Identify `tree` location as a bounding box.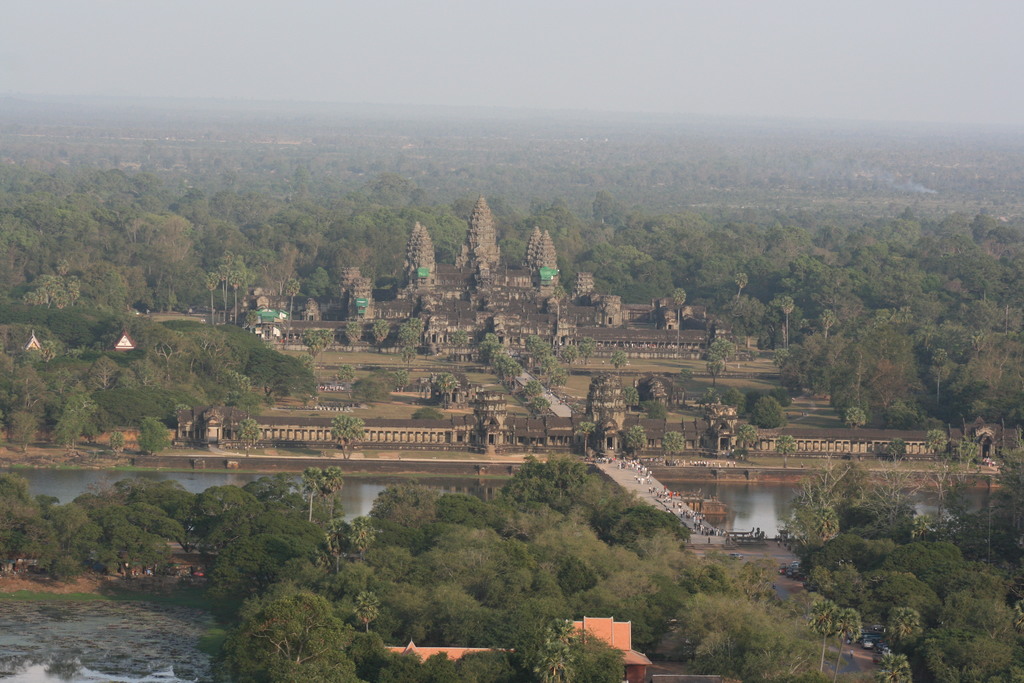
region(737, 270, 753, 300).
